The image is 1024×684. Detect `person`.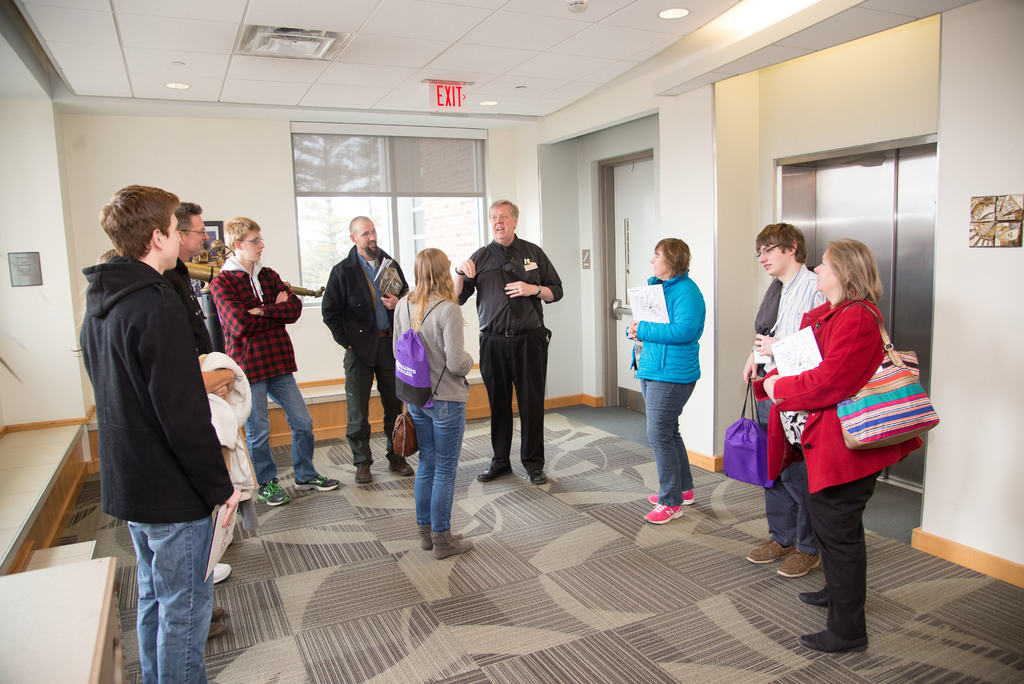
Detection: select_region(455, 193, 561, 486).
